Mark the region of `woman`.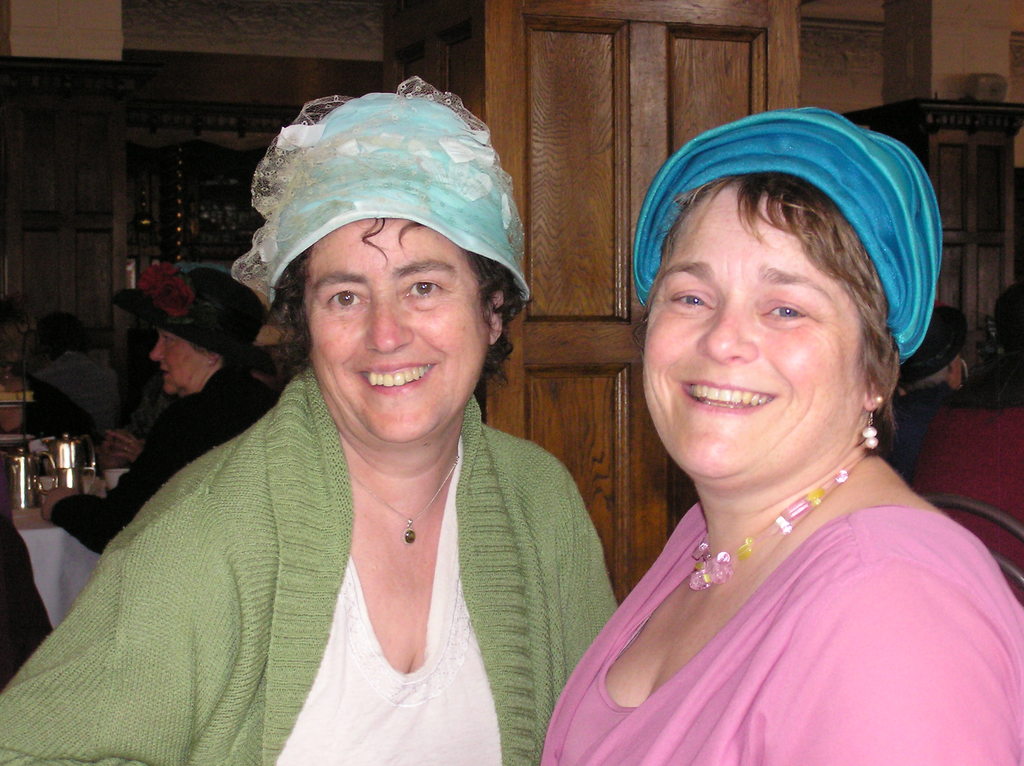
Region: {"left": 917, "top": 280, "right": 1023, "bottom": 610}.
